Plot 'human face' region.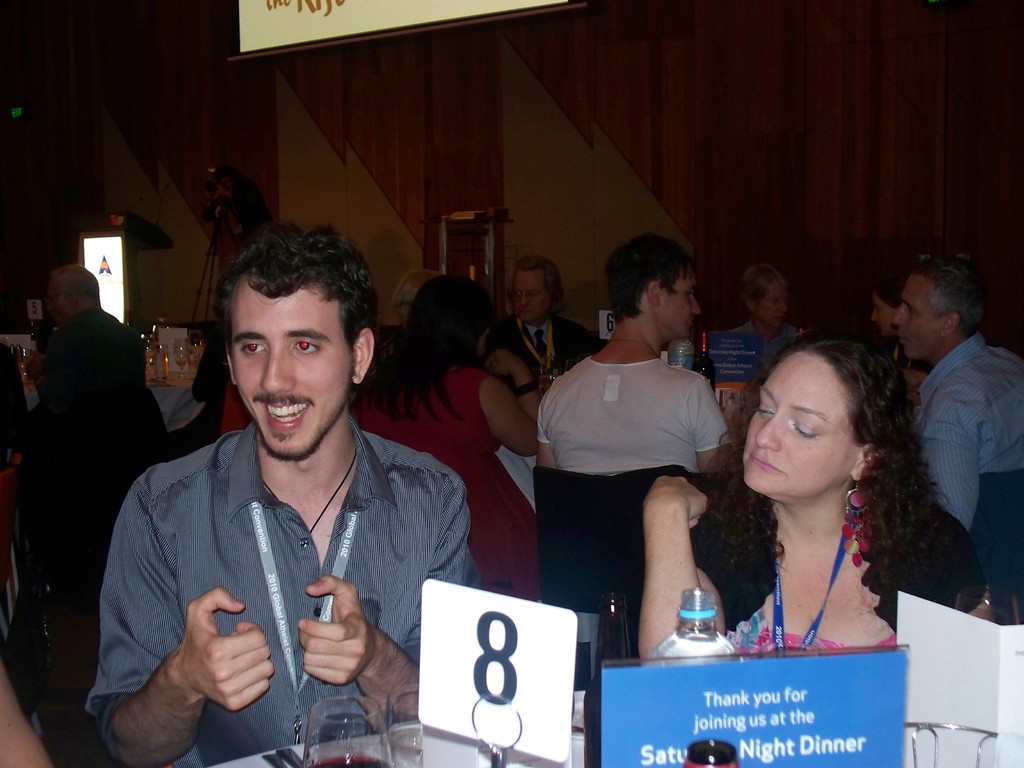
Plotted at {"x1": 872, "y1": 289, "x2": 896, "y2": 338}.
